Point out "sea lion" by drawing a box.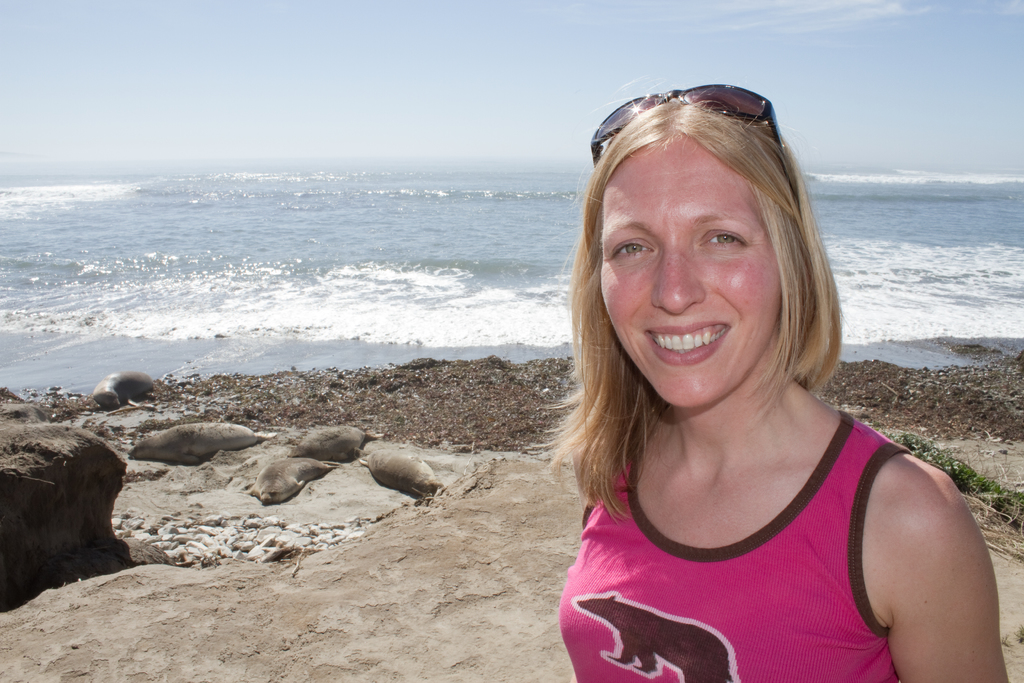
x1=124 y1=425 x2=271 y2=468.
